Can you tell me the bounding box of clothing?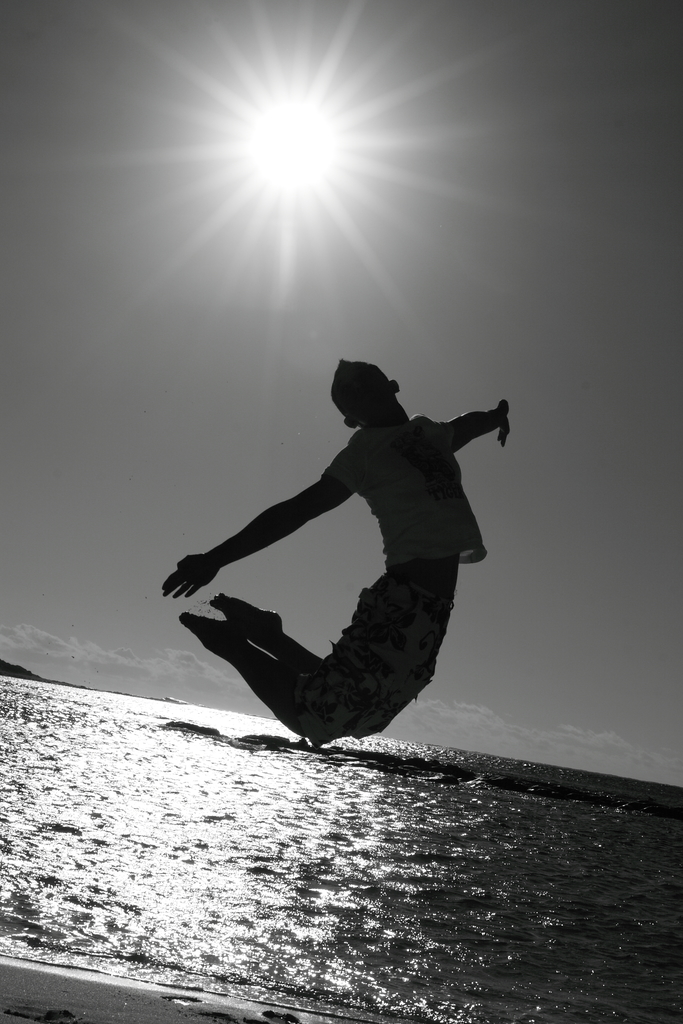
bbox(172, 373, 513, 723).
